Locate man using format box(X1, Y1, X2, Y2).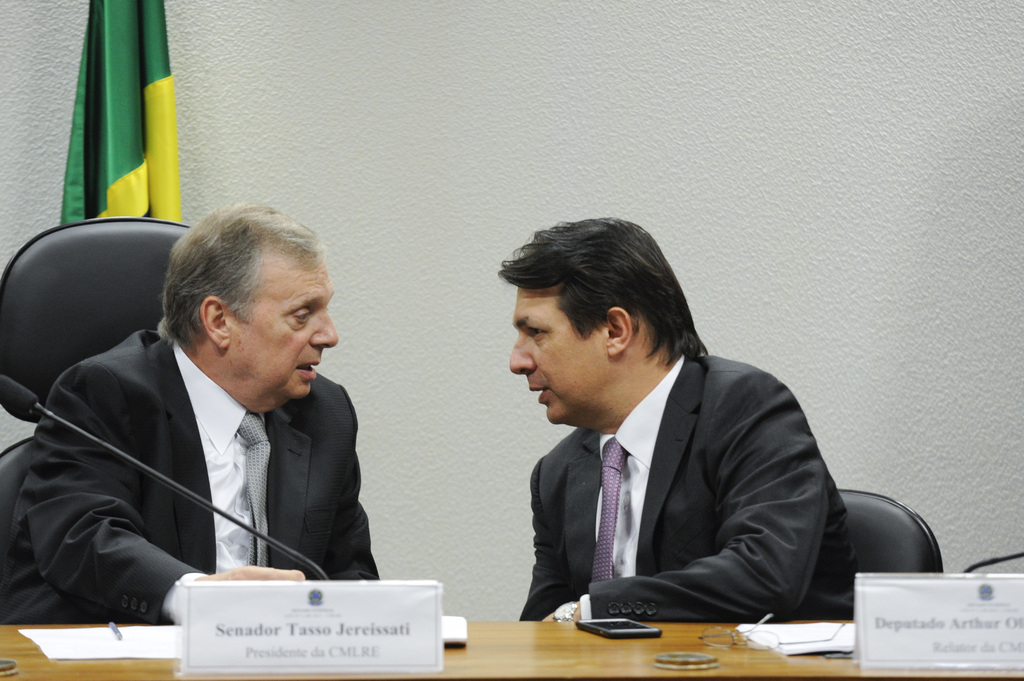
box(488, 209, 866, 630).
